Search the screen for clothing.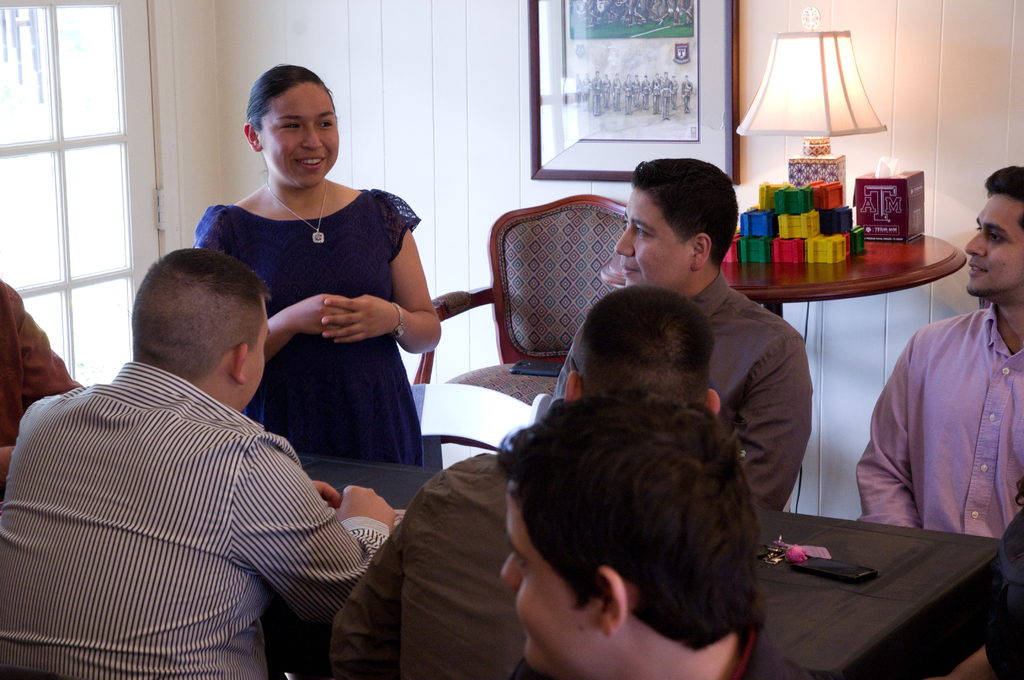
Found at l=199, t=182, r=420, b=467.
